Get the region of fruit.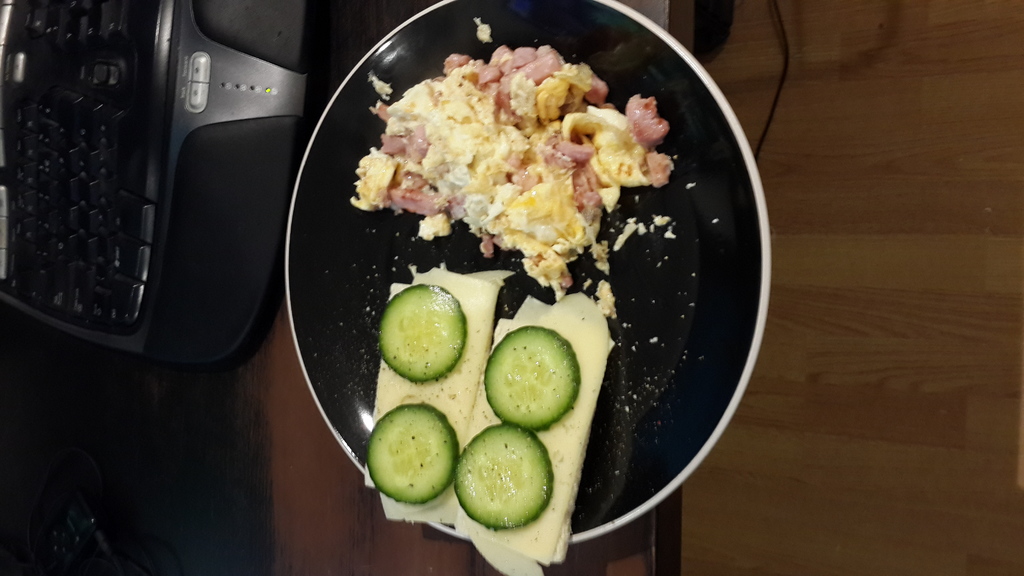
[x1=362, y1=403, x2=464, y2=507].
